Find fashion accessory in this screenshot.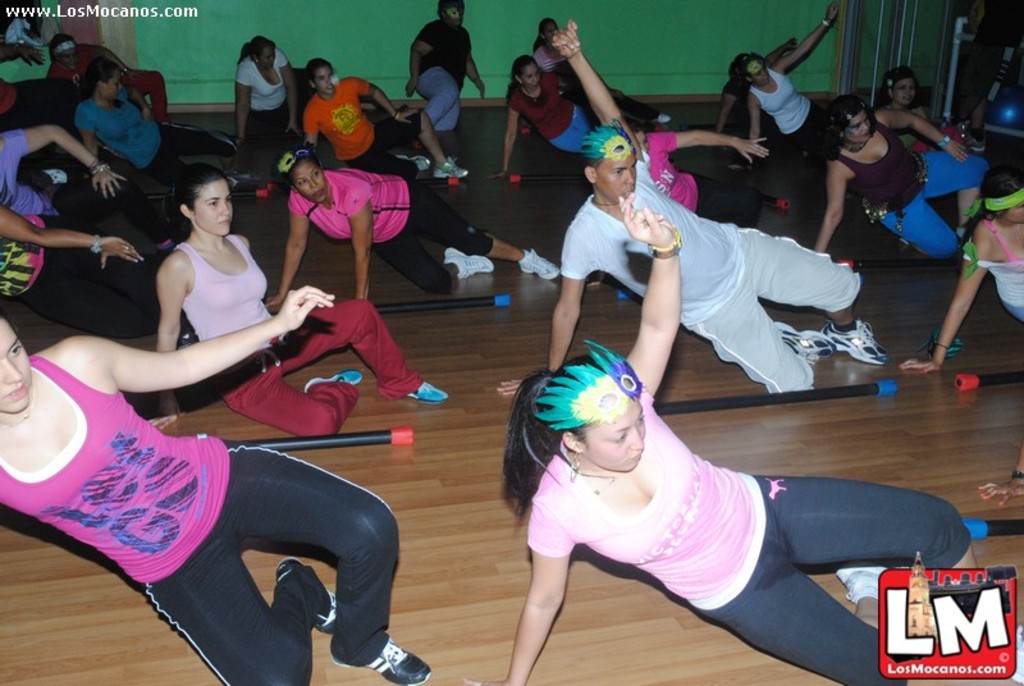
The bounding box for fashion accessory is bbox=(649, 225, 686, 250).
